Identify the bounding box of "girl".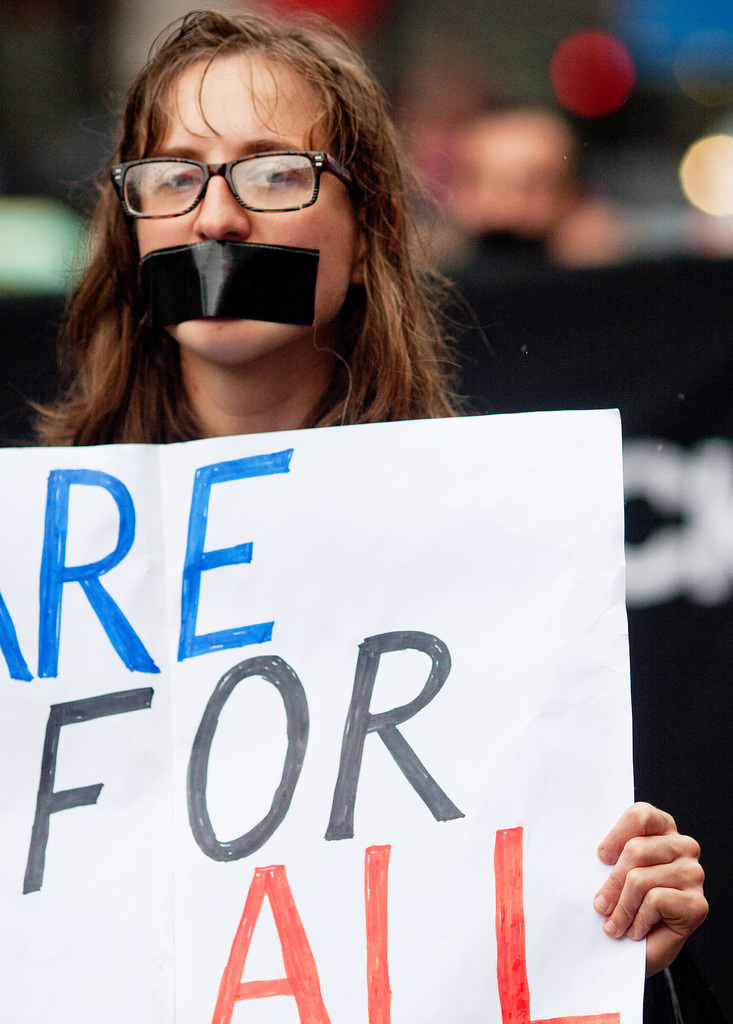
0 3 711 1023.
